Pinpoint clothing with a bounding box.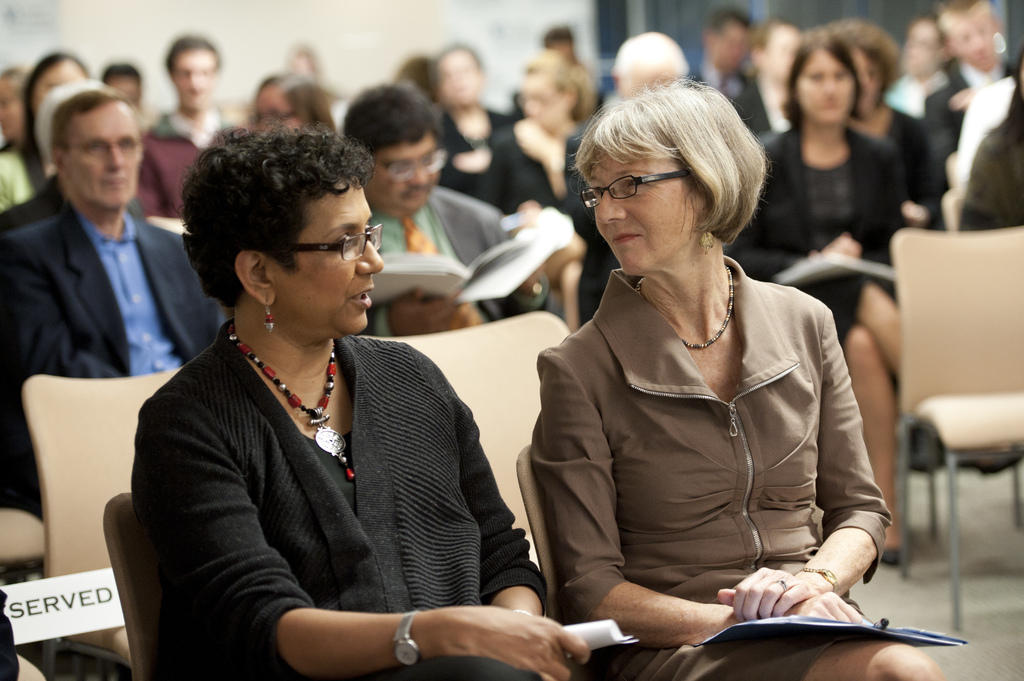
l=955, t=104, r=1023, b=230.
